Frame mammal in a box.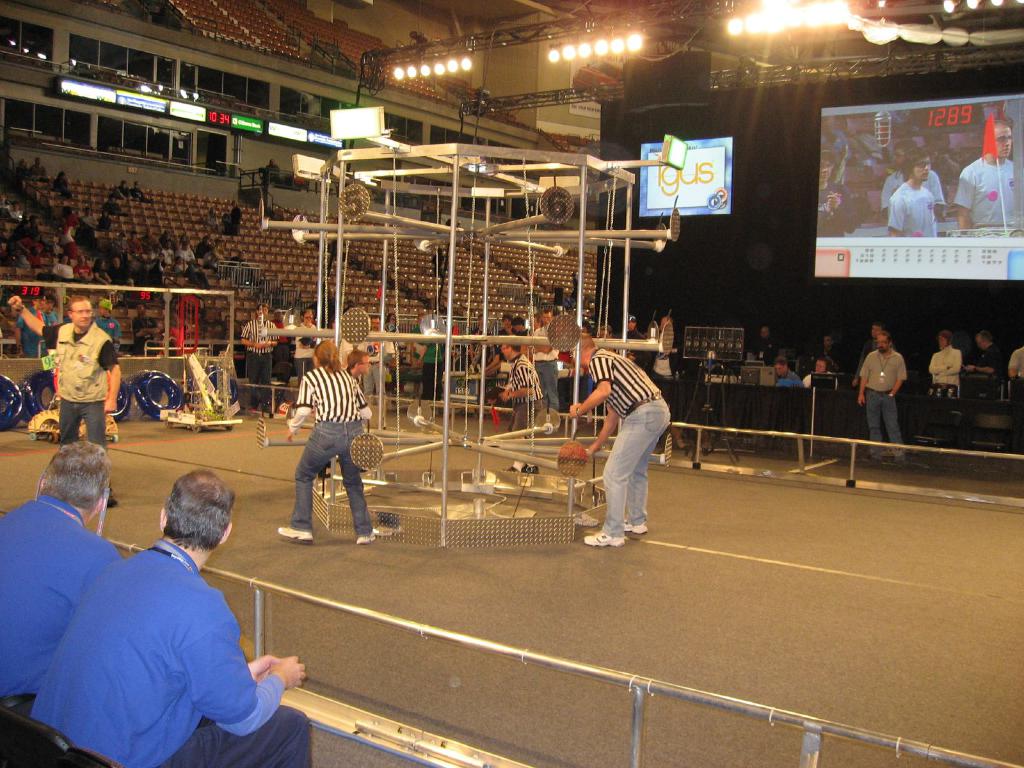
l=411, t=312, r=432, b=369.
